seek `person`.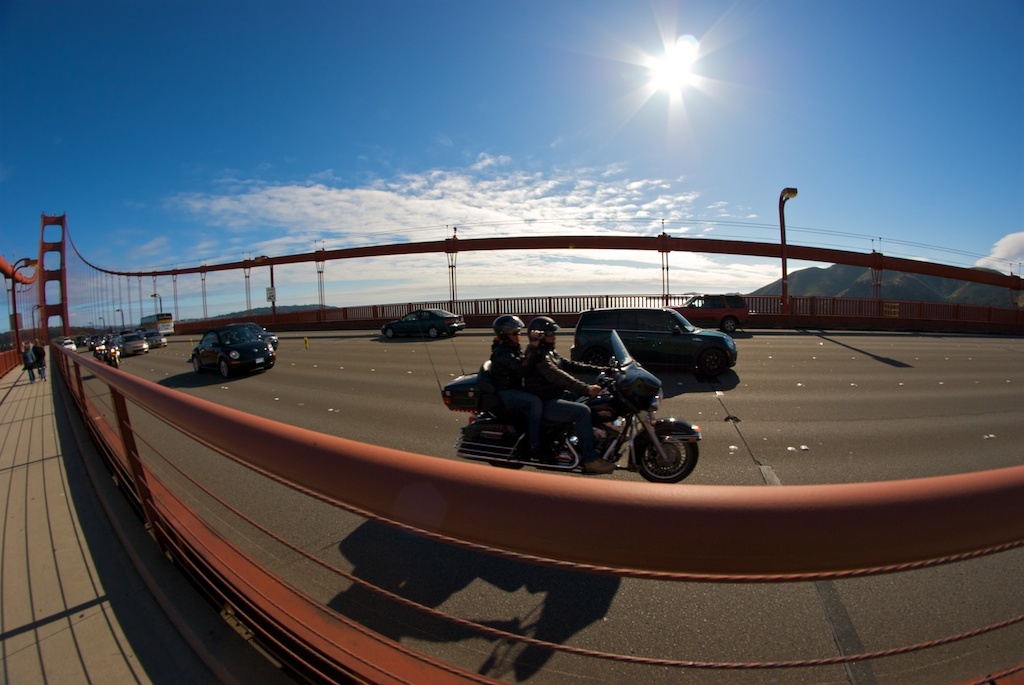
pyautogui.locateOnScreen(519, 309, 622, 478).
